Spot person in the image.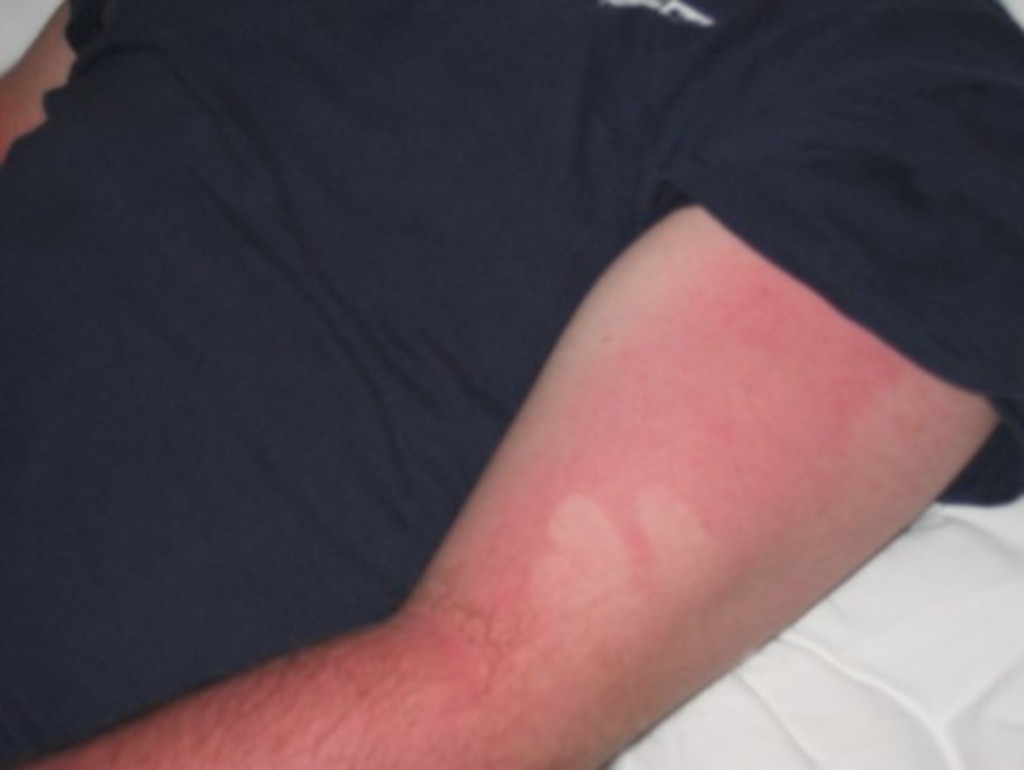
person found at locate(0, 0, 1023, 764).
